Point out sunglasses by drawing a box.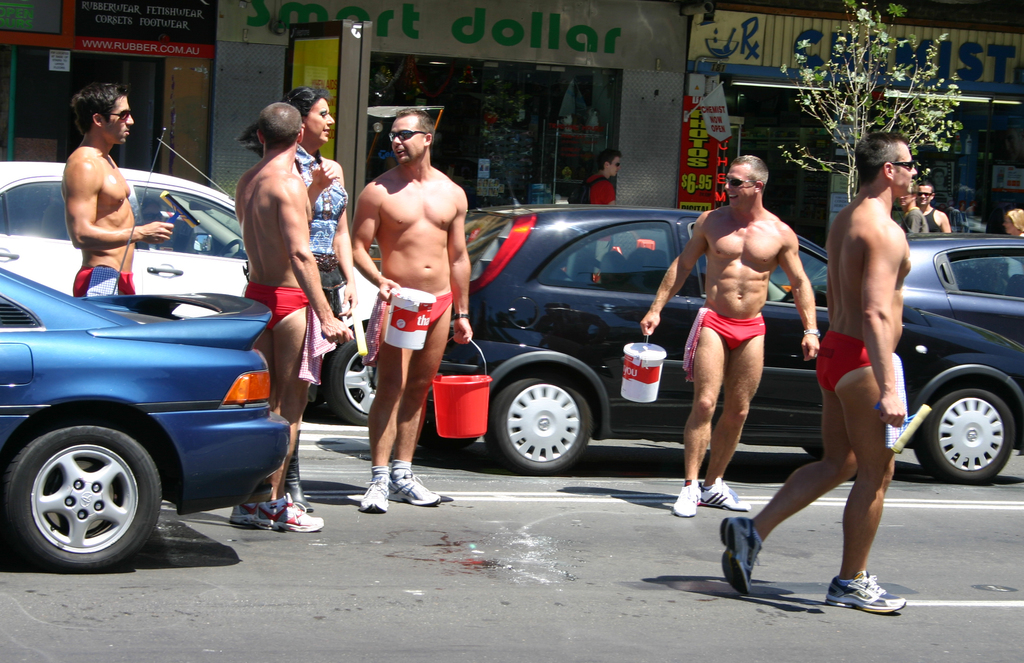
BBox(388, 131, 426, 141).
